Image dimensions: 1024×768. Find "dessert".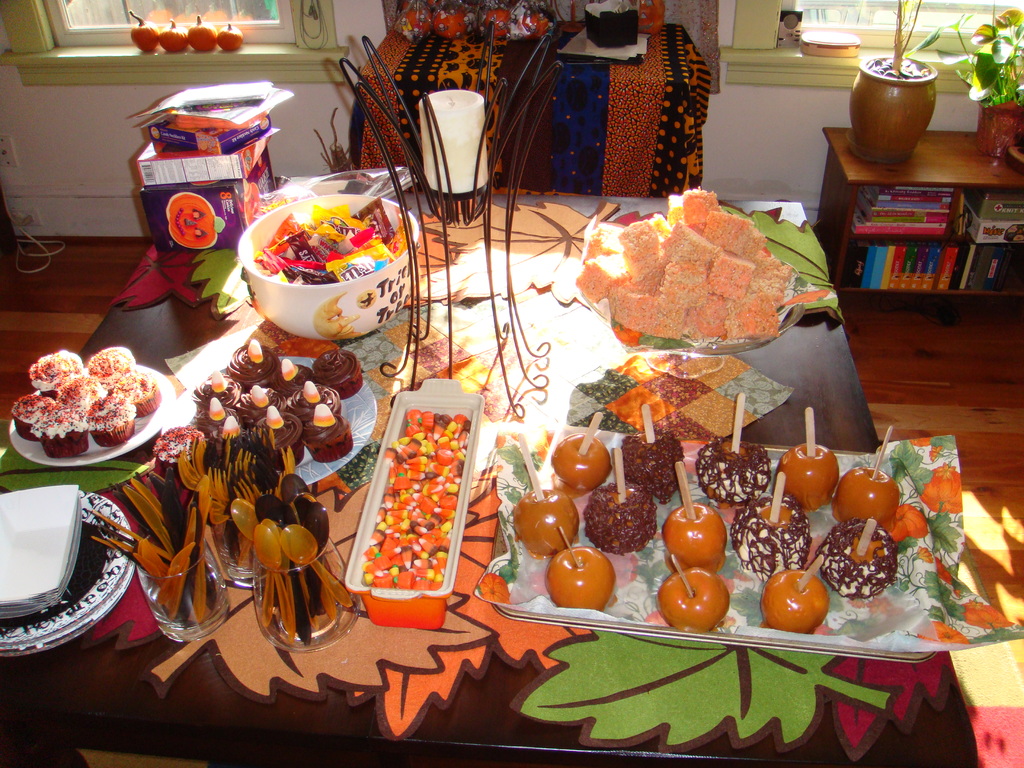
x1=546, y1=541, x2=614, y2=609.
